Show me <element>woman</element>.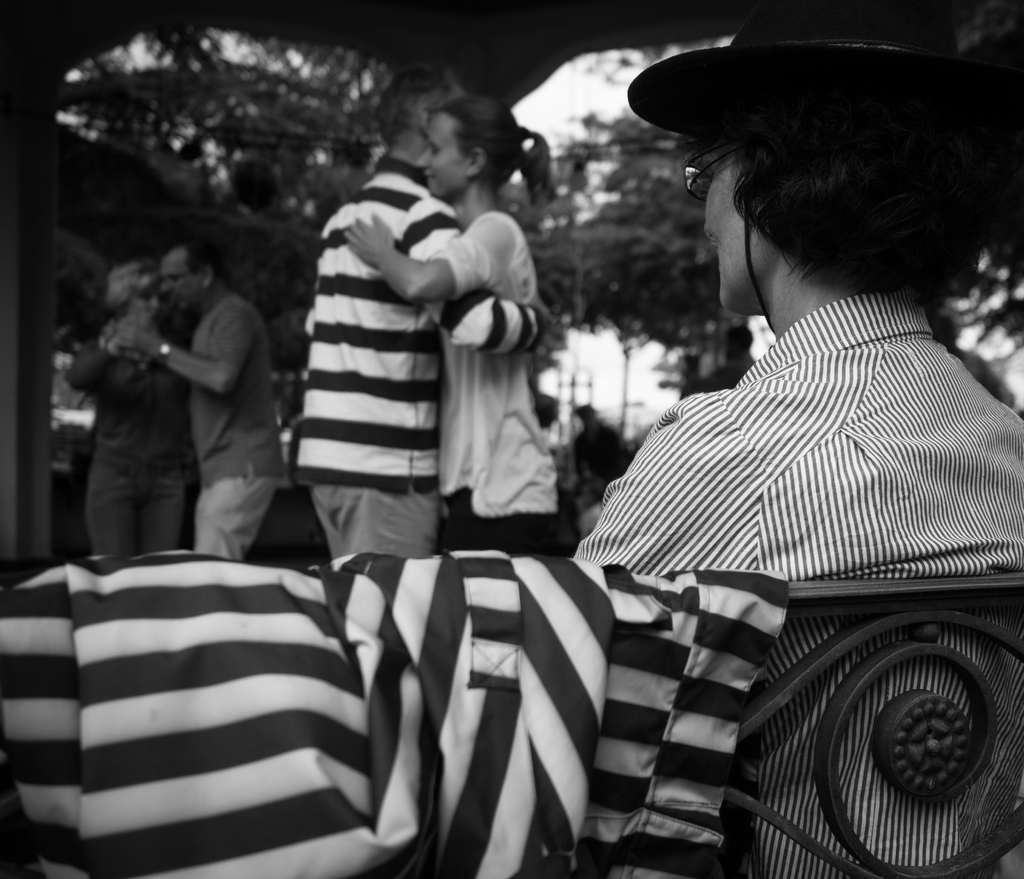
<element>woman</element> is here: bbox(341, 91, 558, 556).
